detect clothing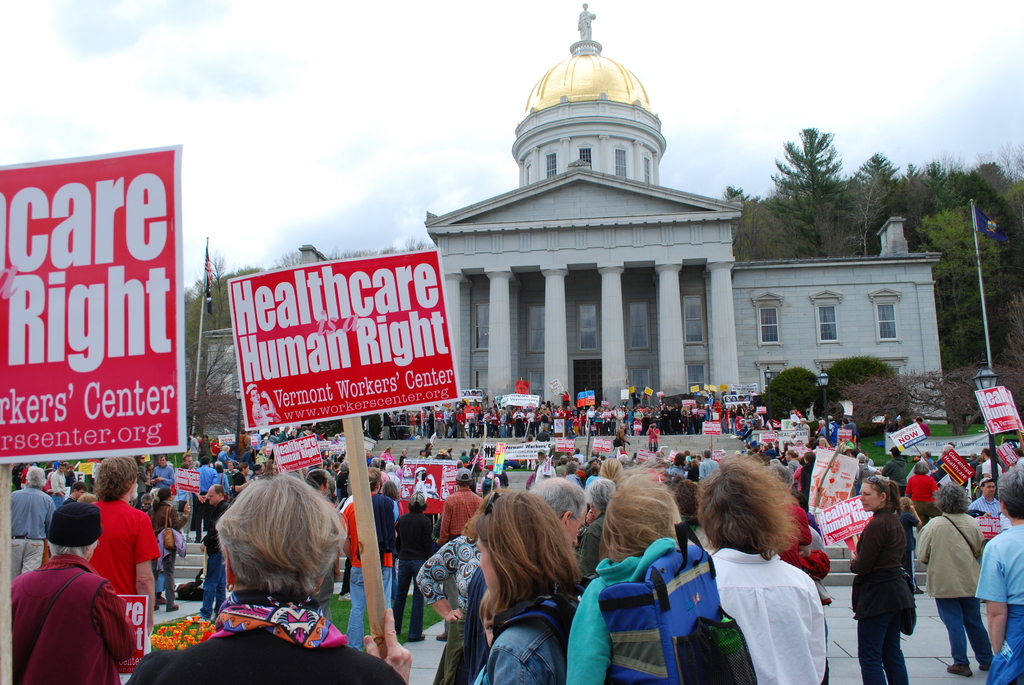
l=540, t=411, r=552, b=429
